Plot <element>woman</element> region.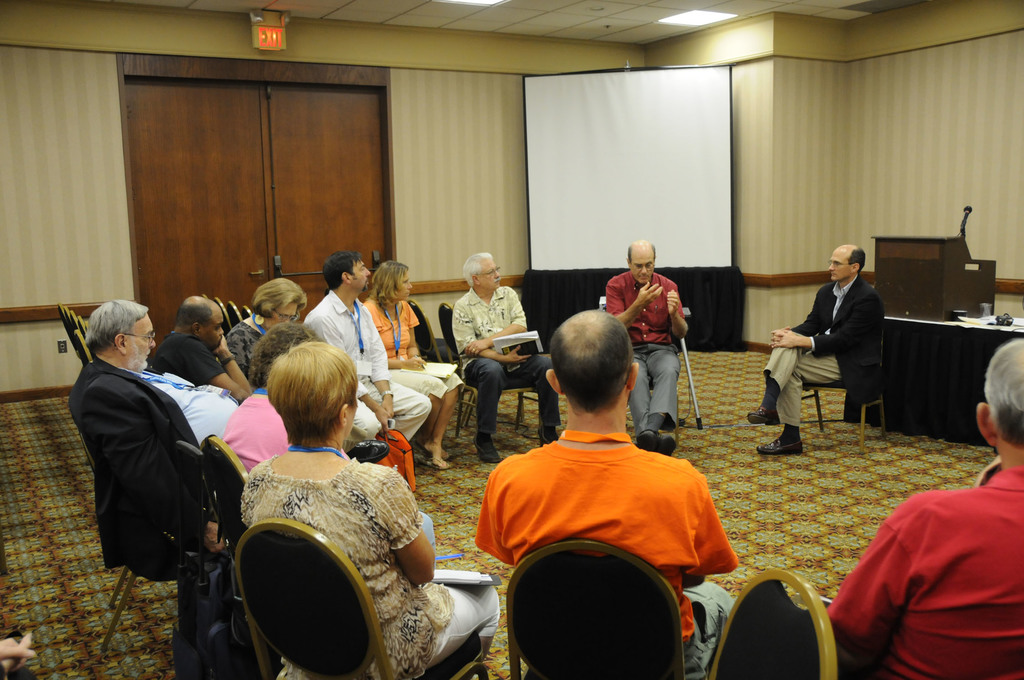
Plotted at <bbox>222, 321, 322, 479</bbox>.
